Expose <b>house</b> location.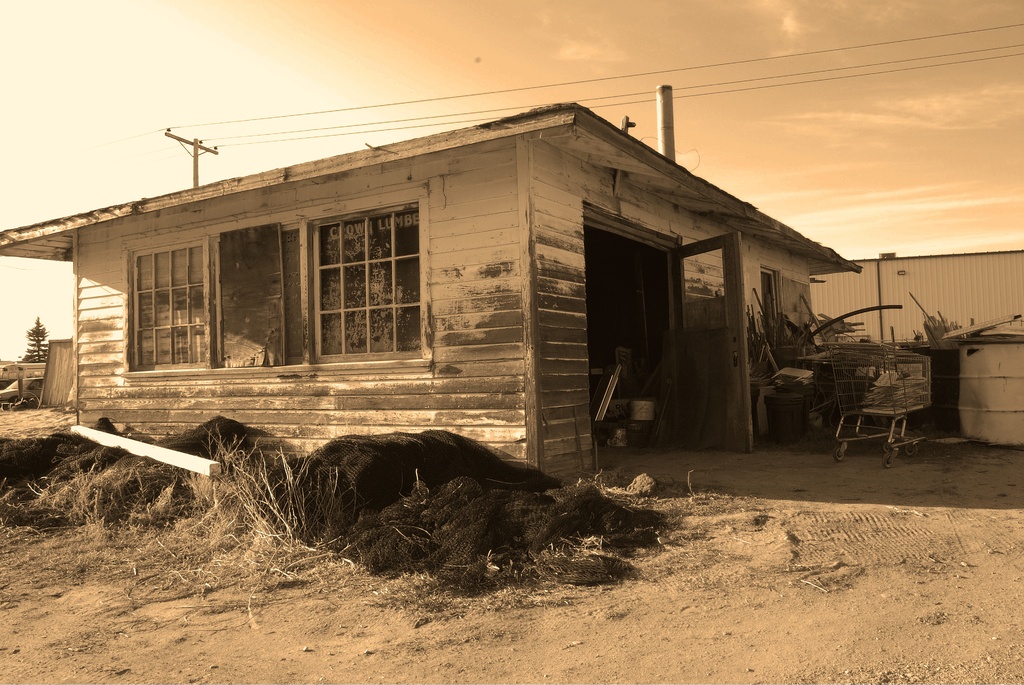
Exposed at [left=100, top=93, right=756, bottom=464].
